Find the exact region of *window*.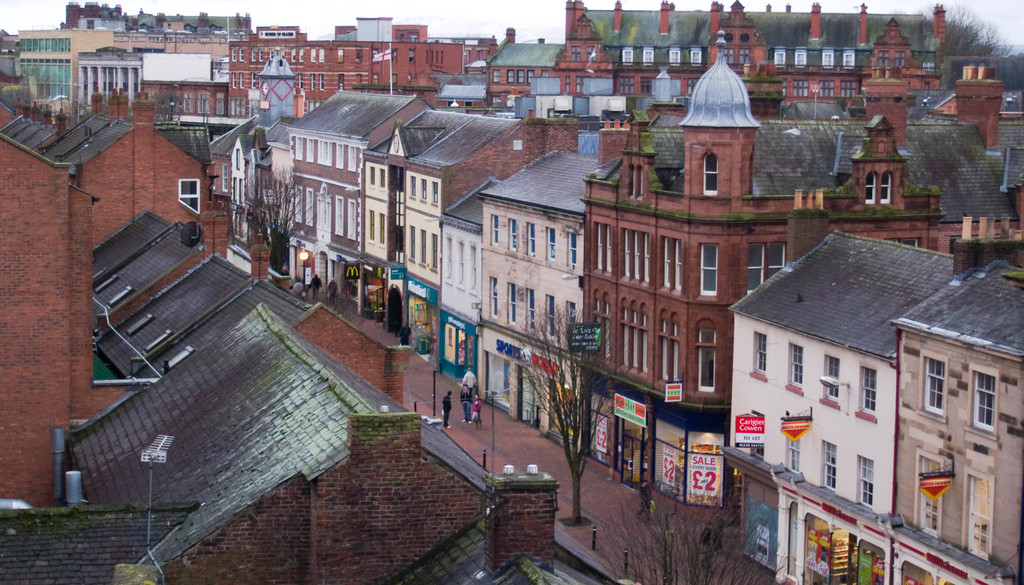
Exact region: pyautogui.locateOnScreen(595, 222, 625, 285).
